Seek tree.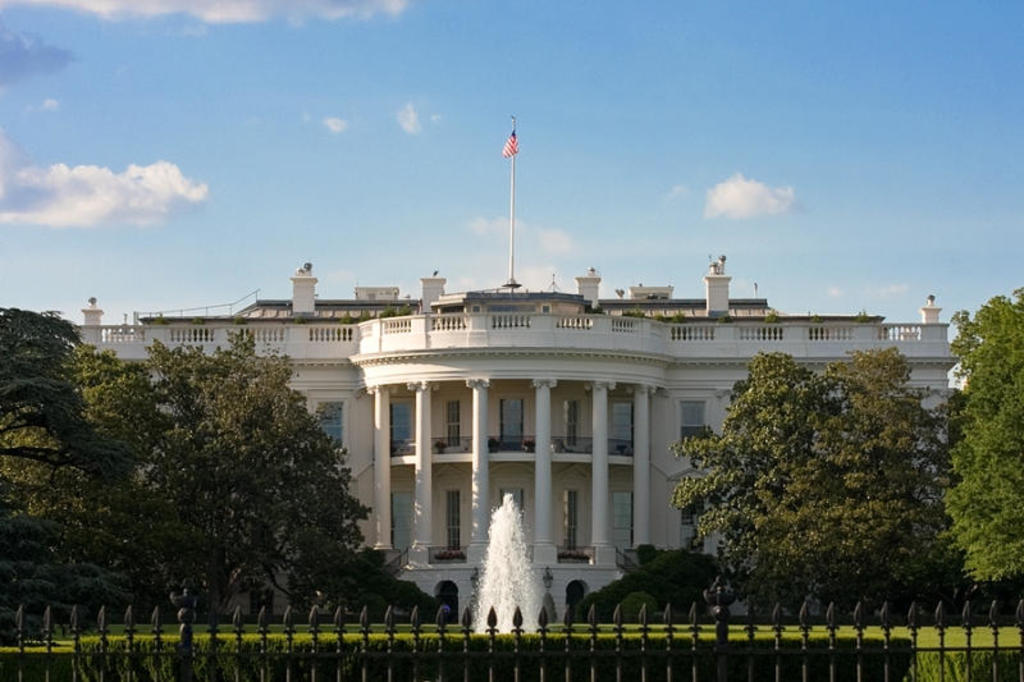
946 283 1023 592.
